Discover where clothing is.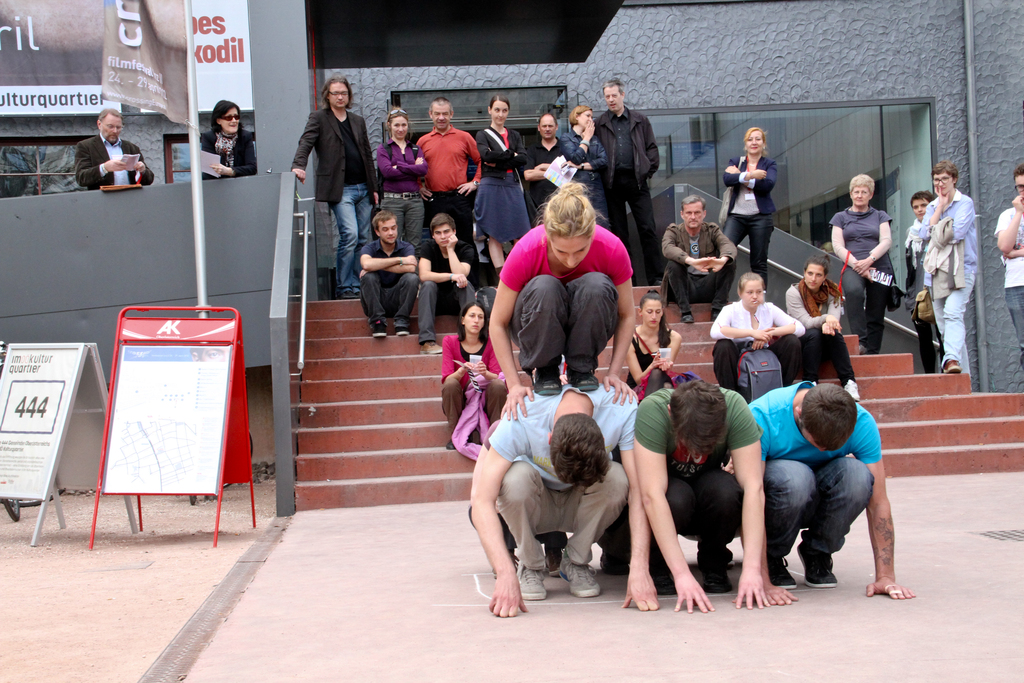
Discovered at pyautogui.locateOnScreen(902, 216, 946, 370).
